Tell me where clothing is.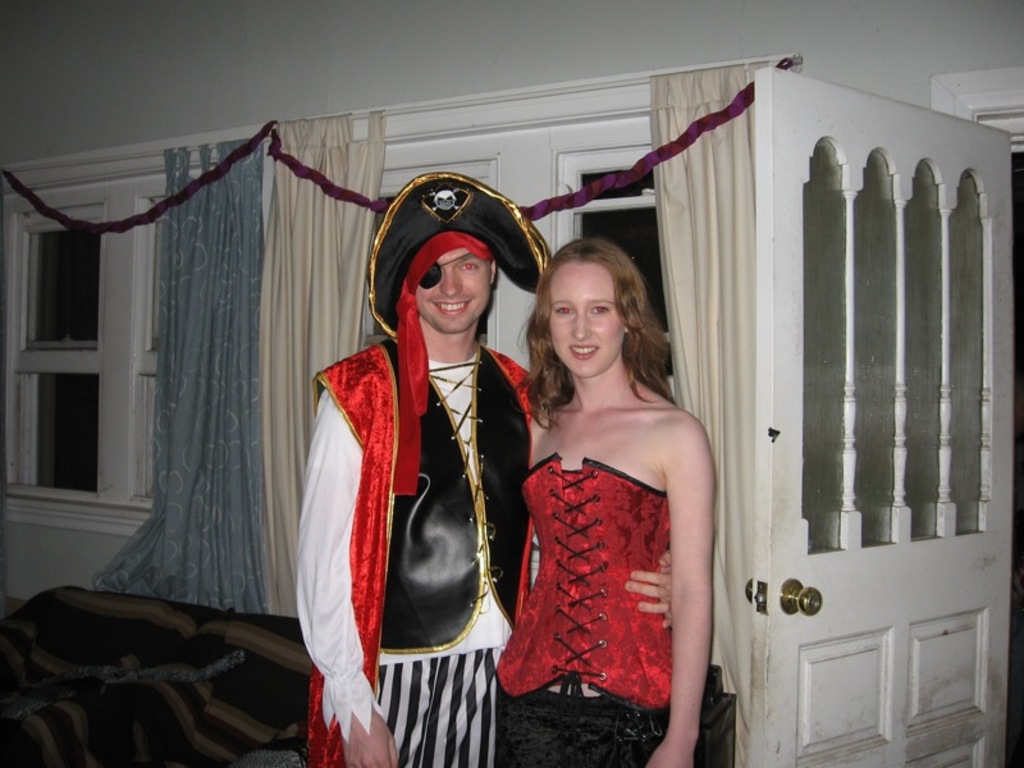
clothing is at bbox=[294, 333, 535, 767].
